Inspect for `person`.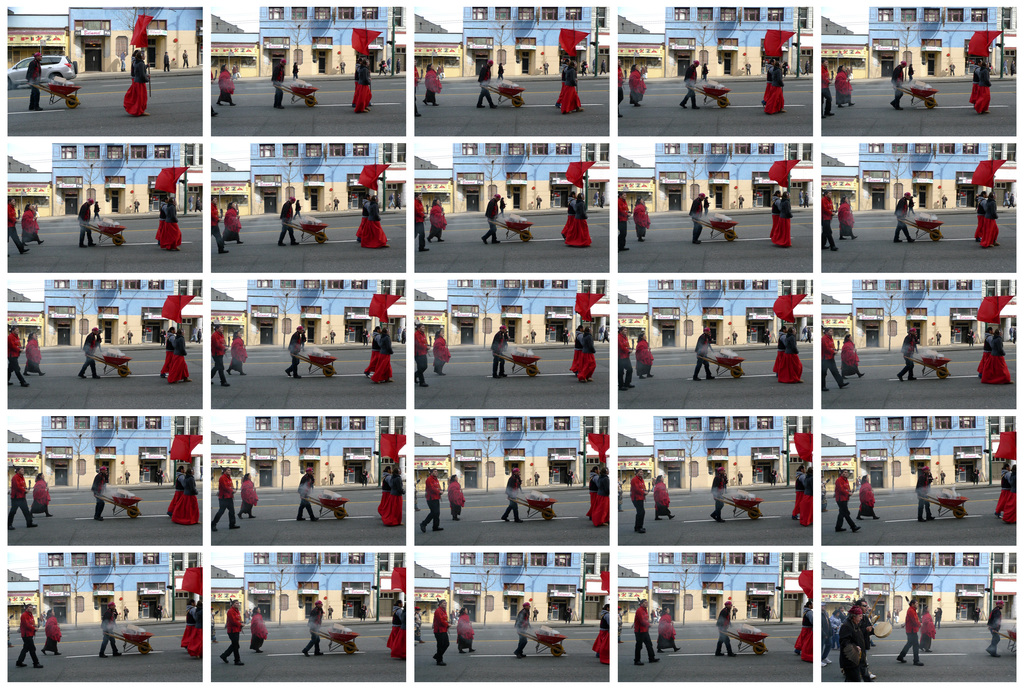
Inspection: [x1=271, y1=56, x2=287, y2=108].
